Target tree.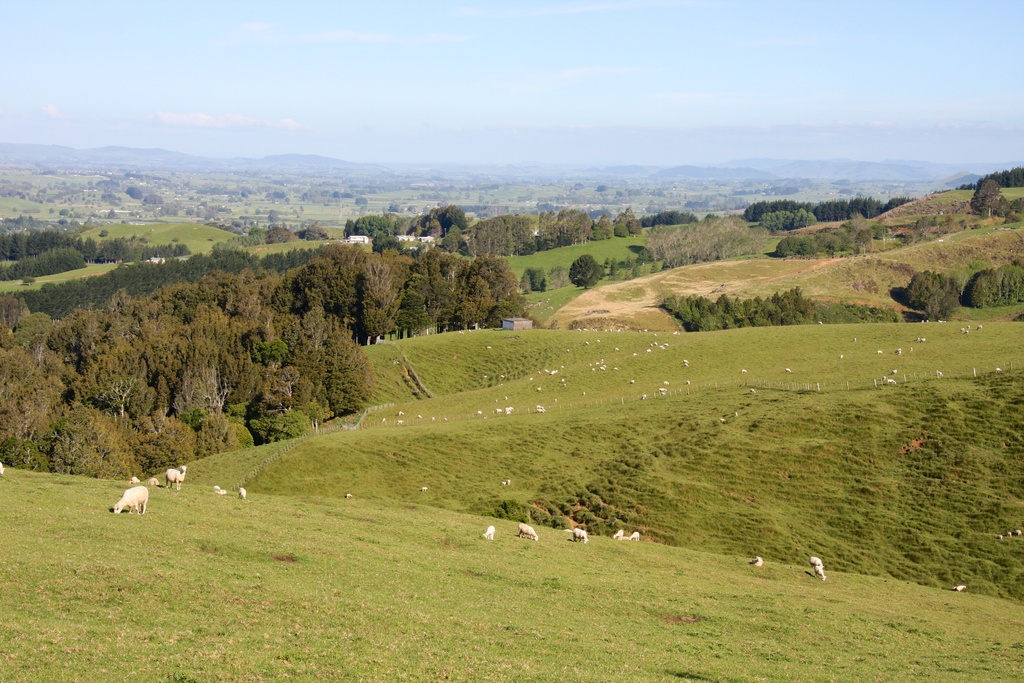
Target region: {"x1": 349, "y1": 246, "x2": 403, "y2": 345}.
